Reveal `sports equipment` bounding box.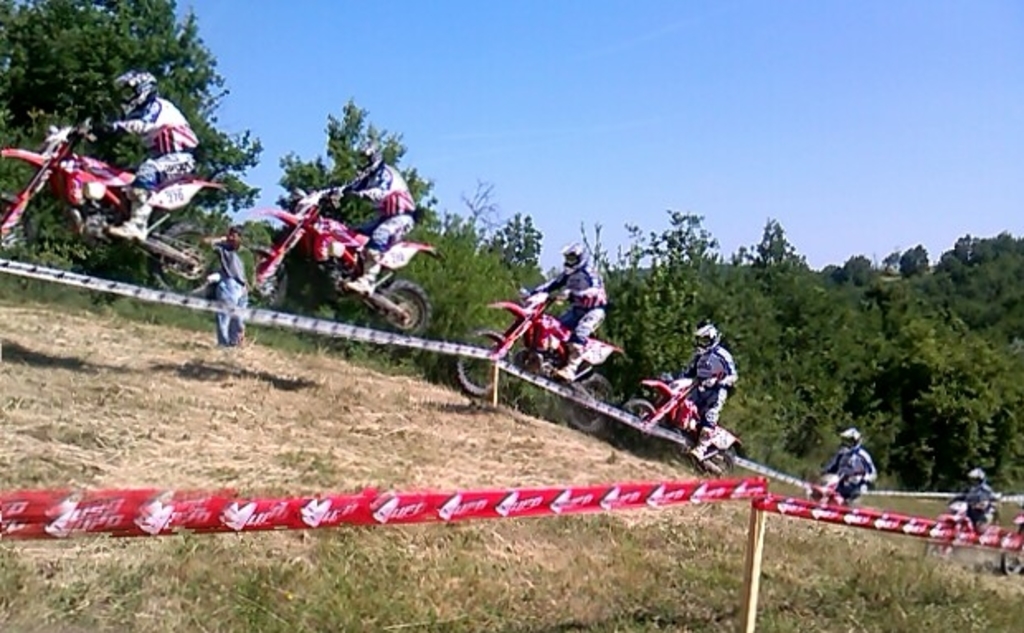
Revealed: box=[246, 188, 438, 347].
